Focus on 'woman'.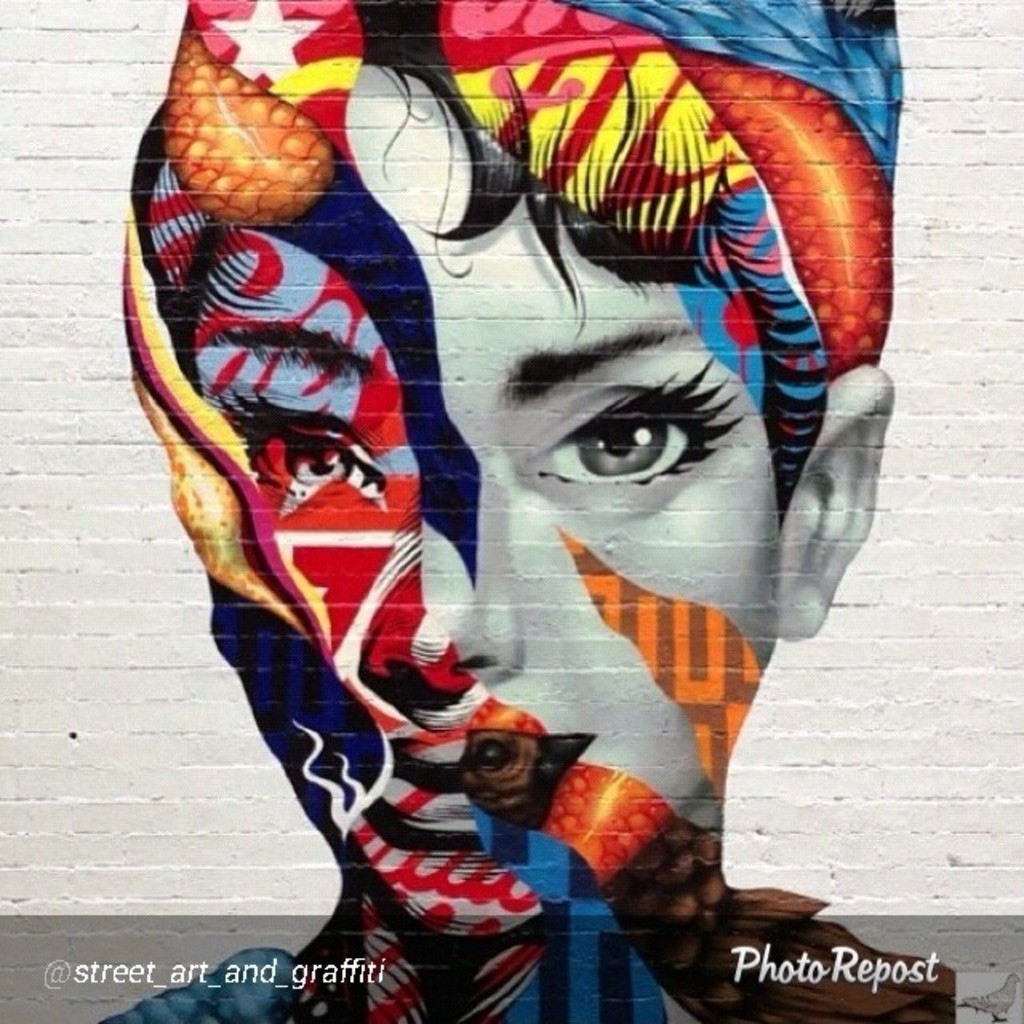
Focused at crop(98, 0, 955, 1022).
